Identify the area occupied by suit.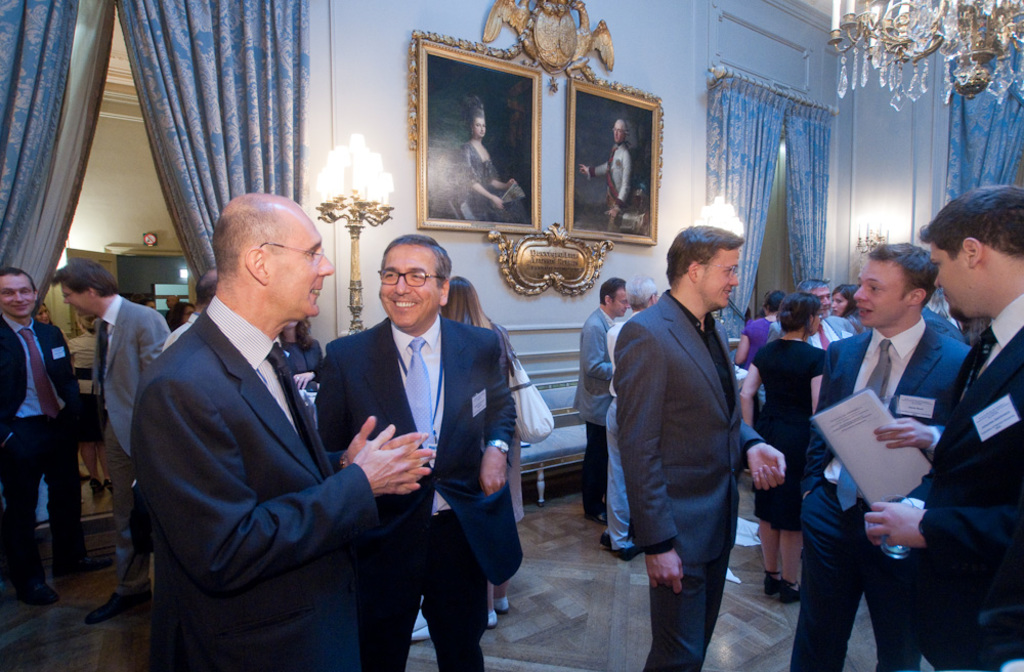
Area: bbox=[779, 314, 984, 671].
